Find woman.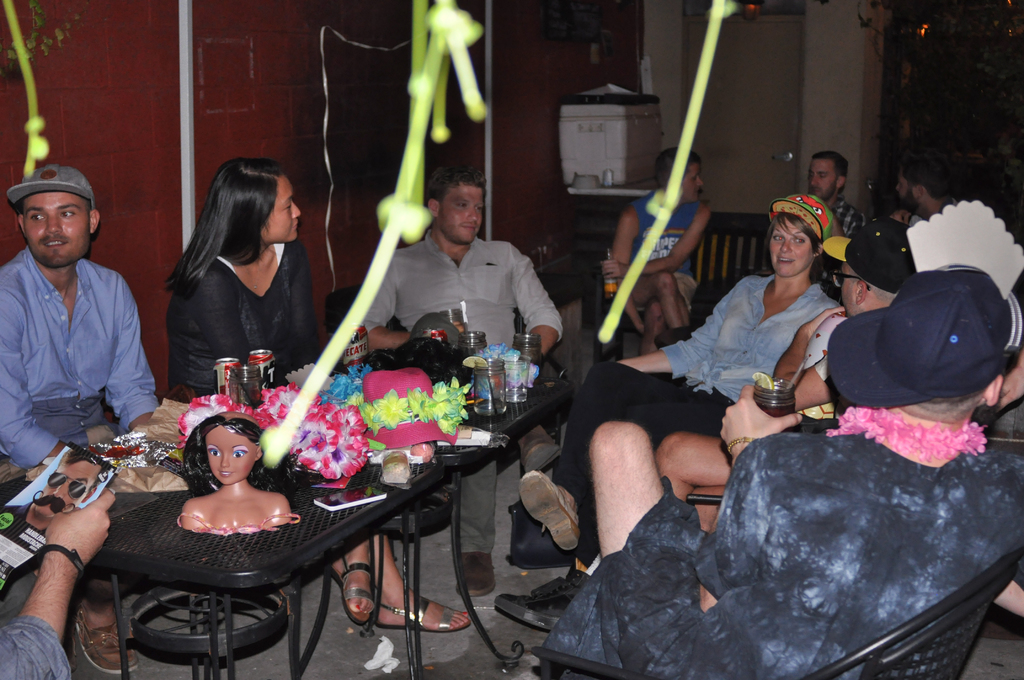
box=[159, 161, 472, 633].
